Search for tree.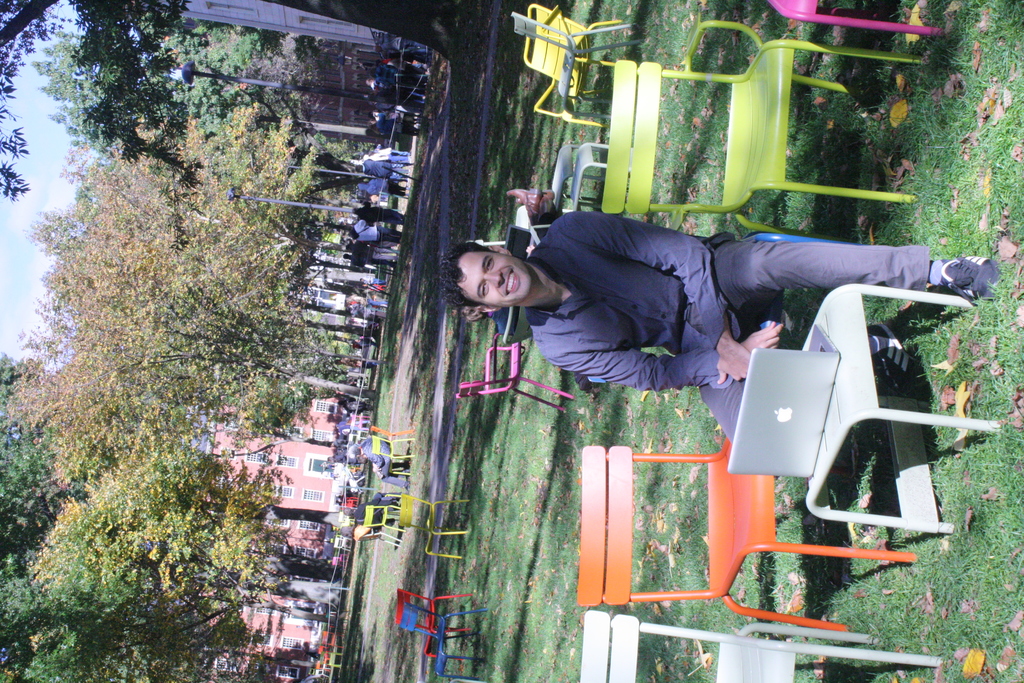
Found at bbox=[0, 0, 430, 197].
